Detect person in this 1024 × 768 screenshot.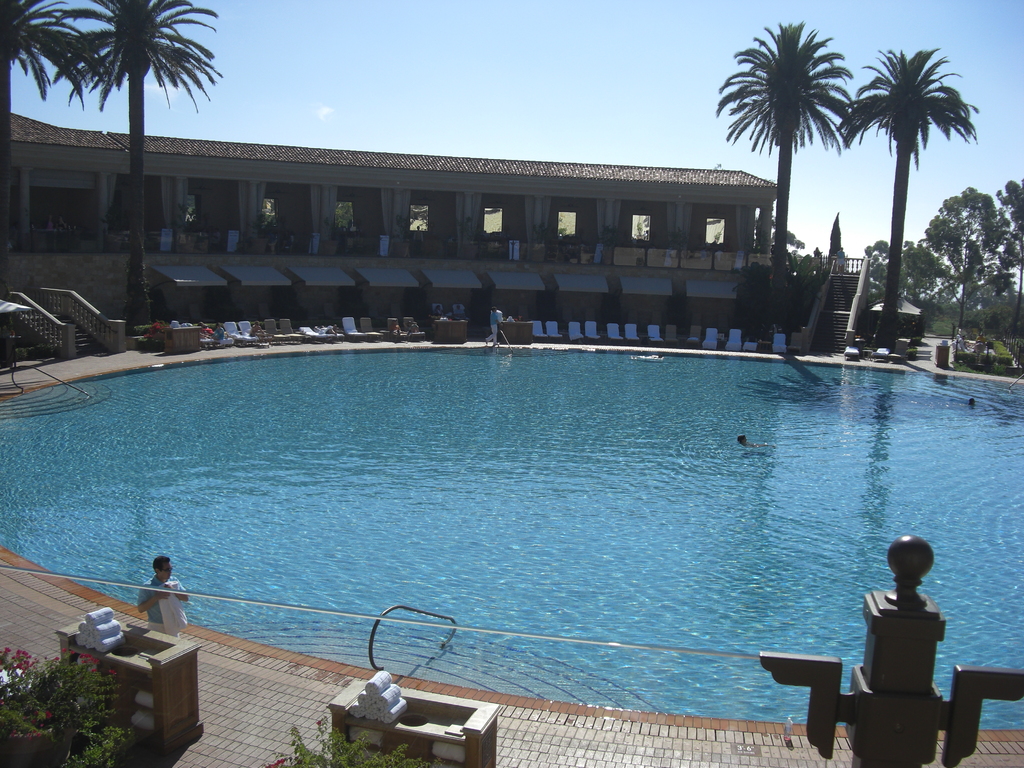
Detection: pyautogui.locateOnScreen(140, 557, 187, 636).
